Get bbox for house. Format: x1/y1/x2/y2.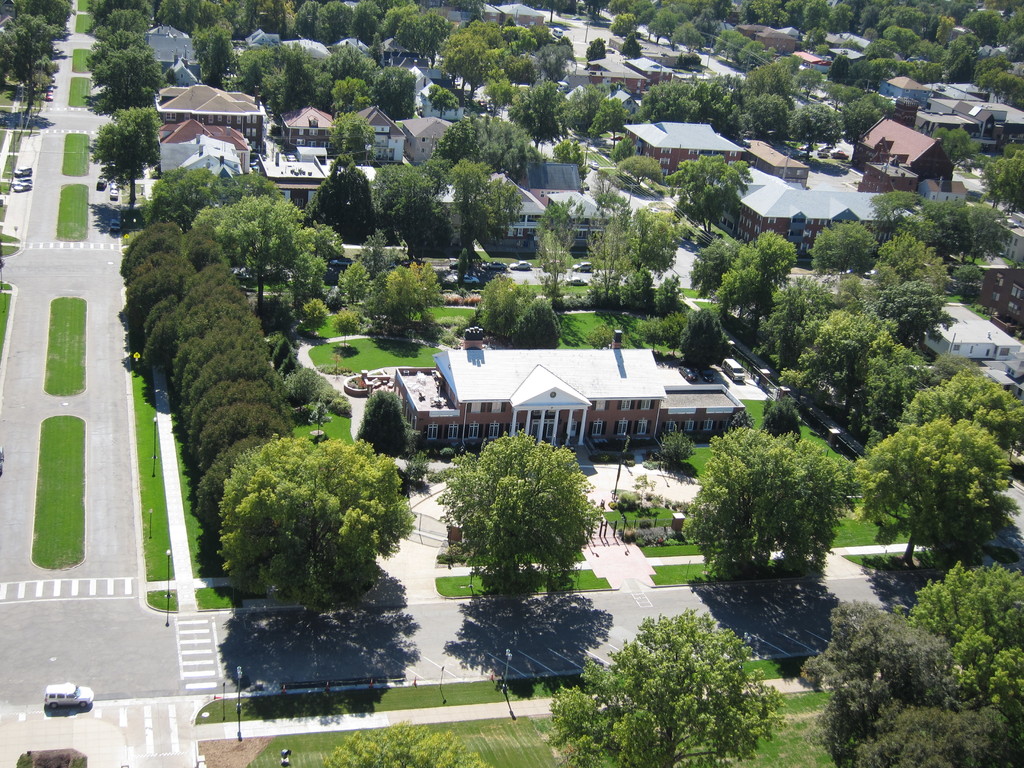
394/328/740/454.
